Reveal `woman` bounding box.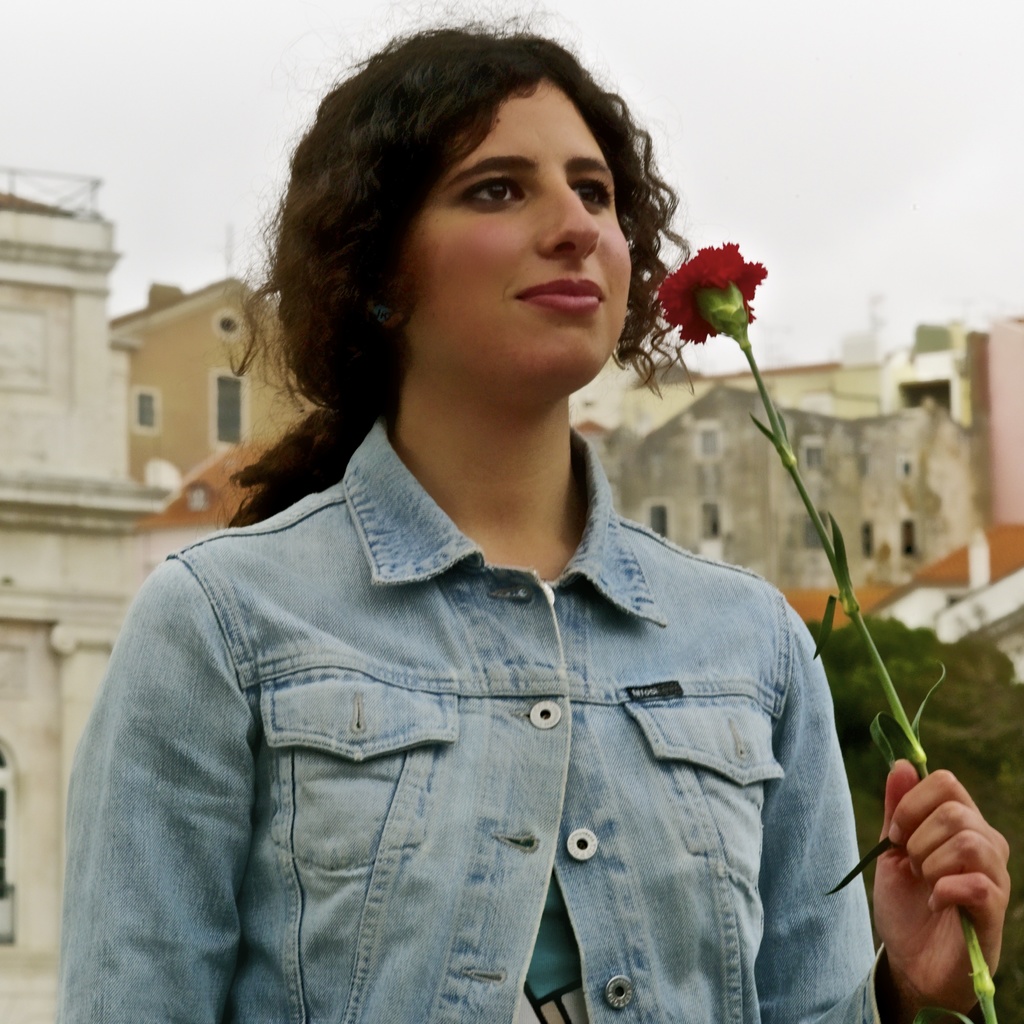
Revealed: region(33, 86, 918, 1023).
